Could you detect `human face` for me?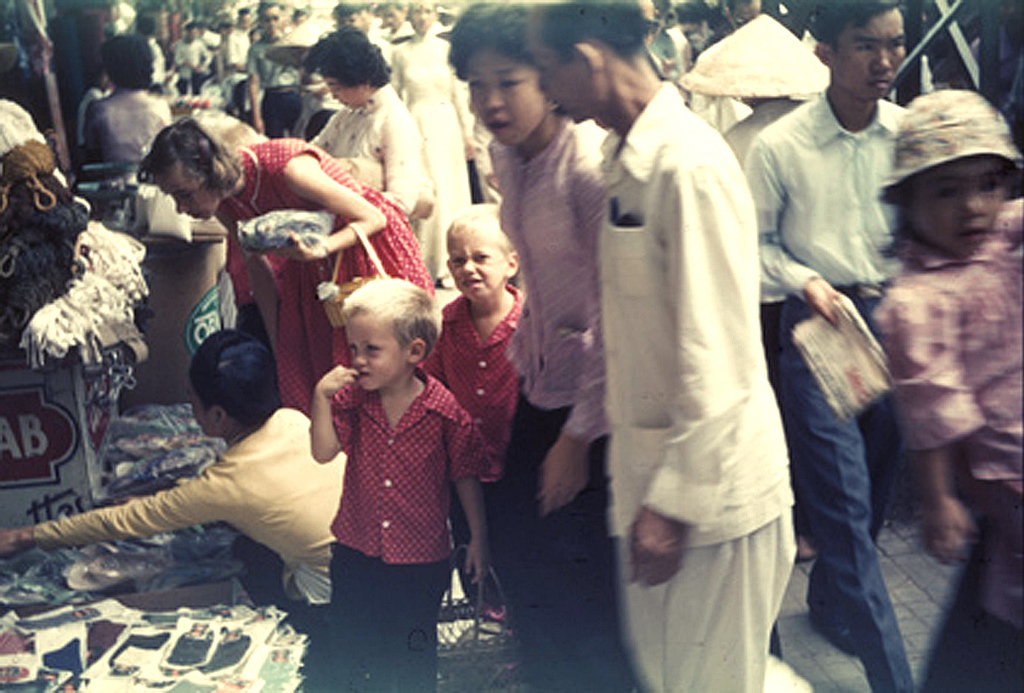
Detection result: (378,6,405,29).
